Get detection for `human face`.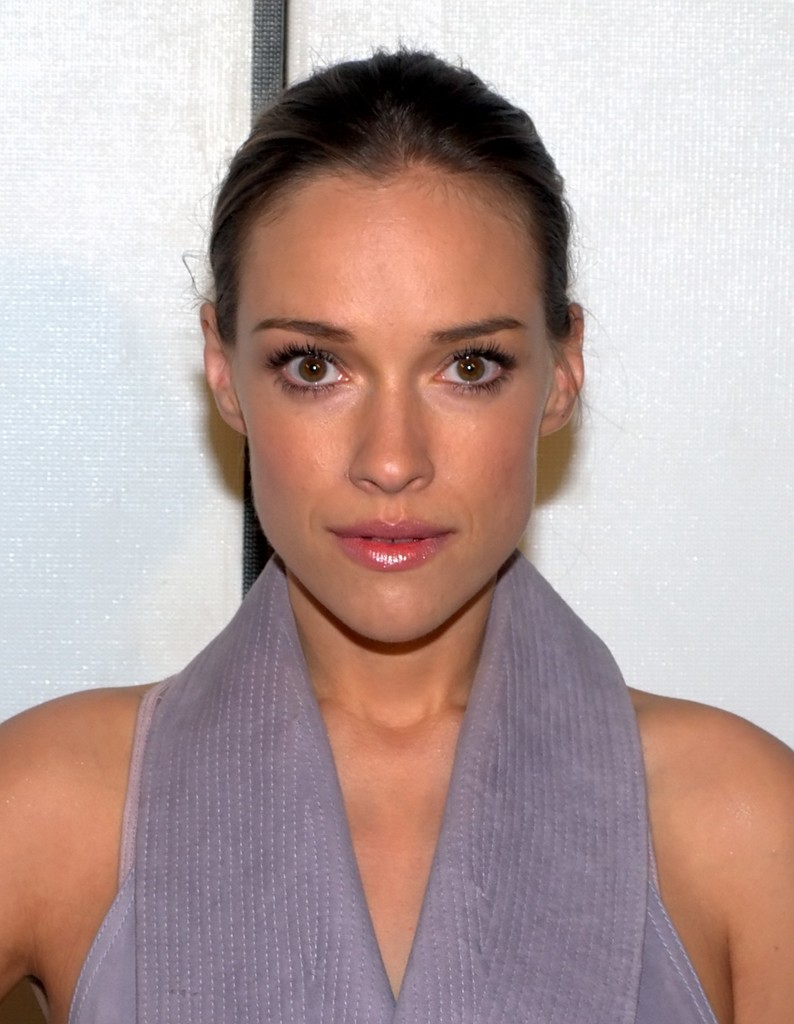
Detection: rect(241, 142, 553, 662).
